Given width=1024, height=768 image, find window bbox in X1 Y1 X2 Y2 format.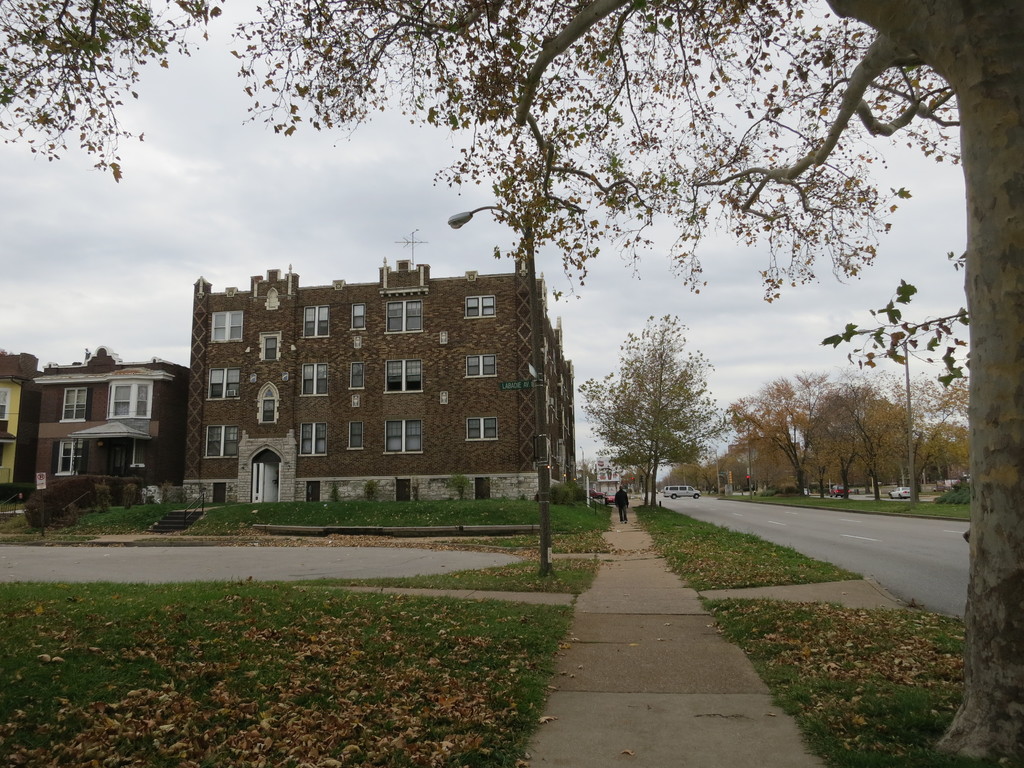
390 420 421 455.
